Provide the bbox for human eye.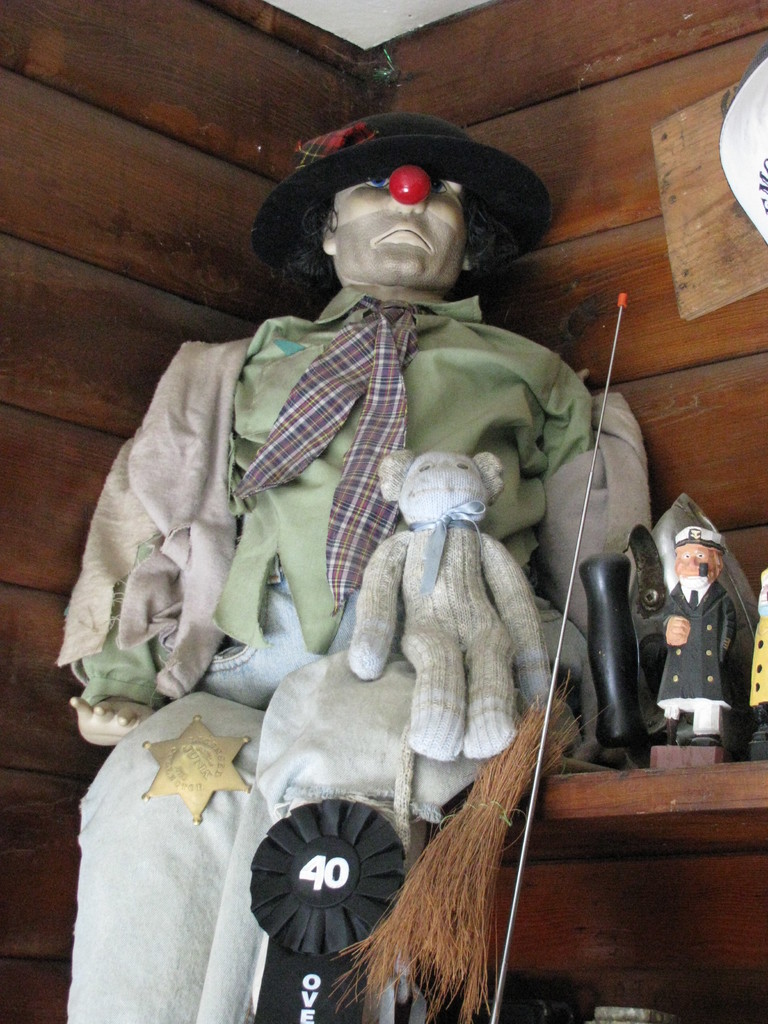
bbox=[365, 180, 389, 192].
